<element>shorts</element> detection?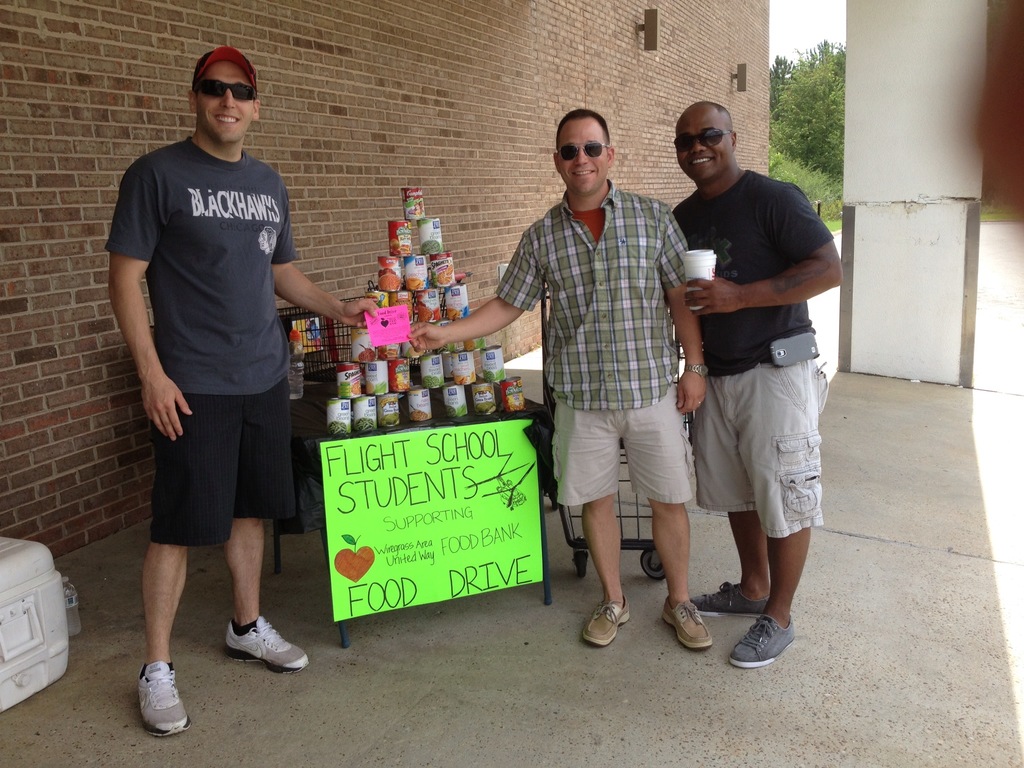
l=554, t=381, r=694, b=506
